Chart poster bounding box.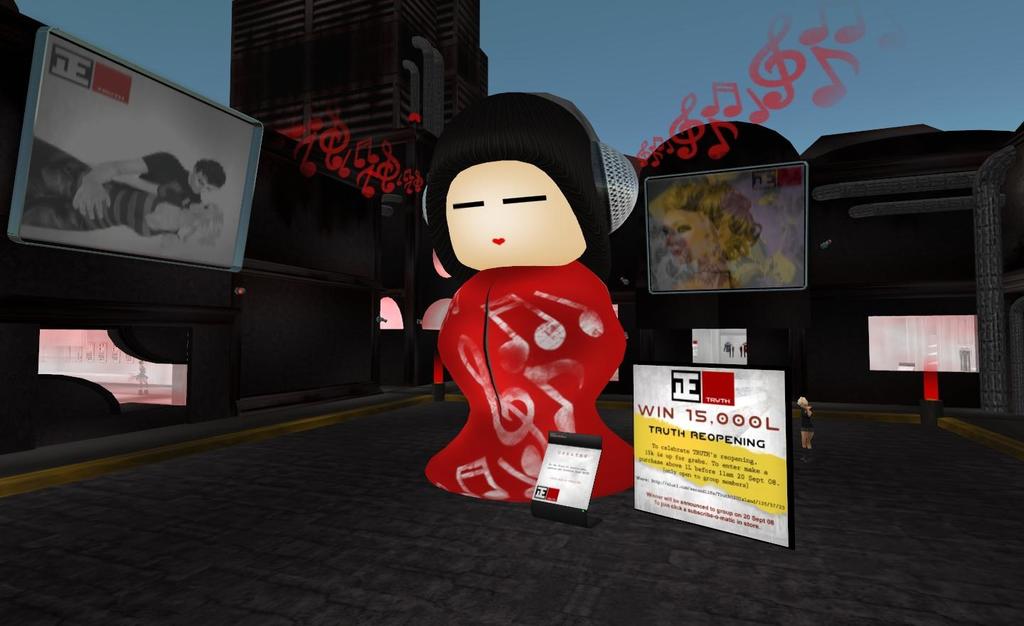
Charted: 633, 366, 794, 545.
